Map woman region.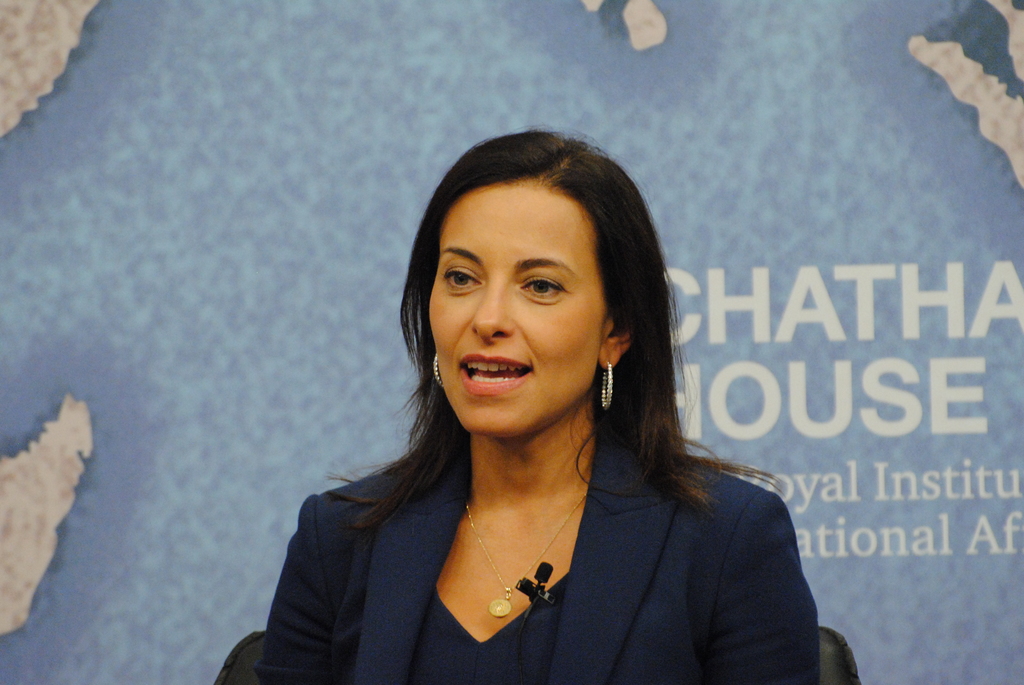
Mapped to x1=257, y1=120, x2=857, y2=684.
